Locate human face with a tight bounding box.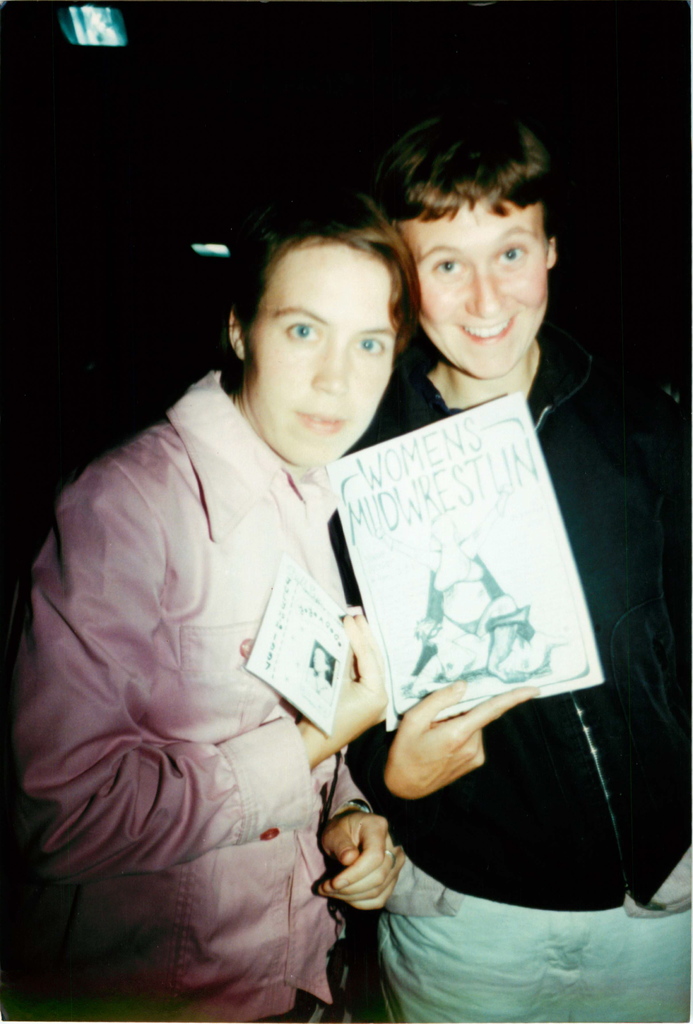
(243,237,393,464).
